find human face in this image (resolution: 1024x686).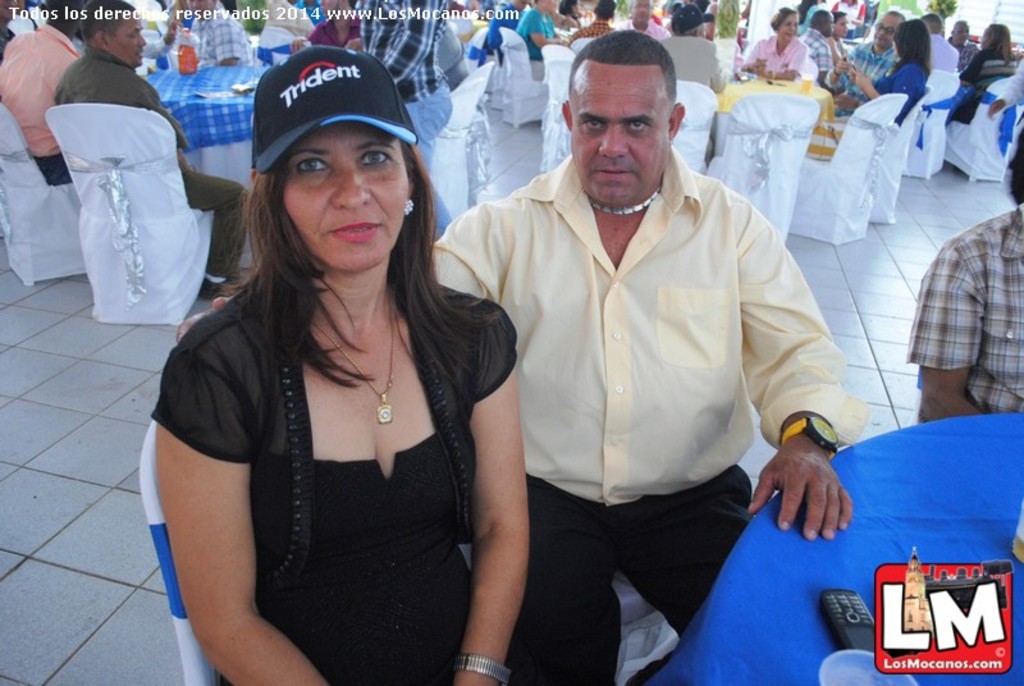
locate(114, 10, 148, 72).
